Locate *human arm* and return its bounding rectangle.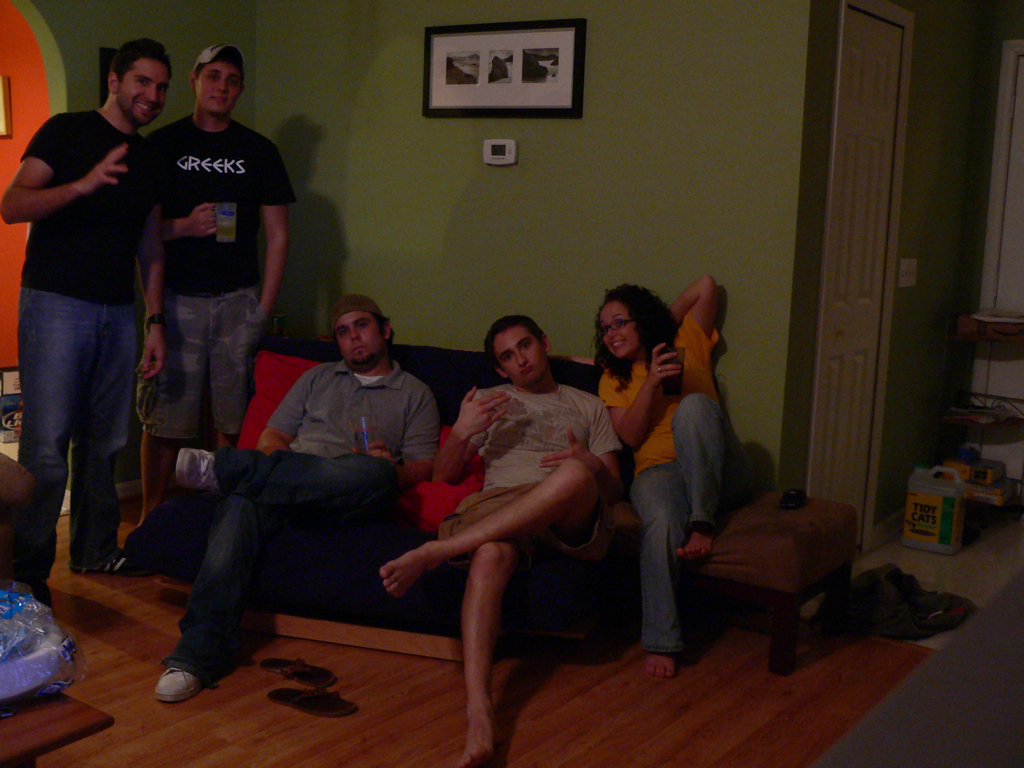
[436,384,507,494].
